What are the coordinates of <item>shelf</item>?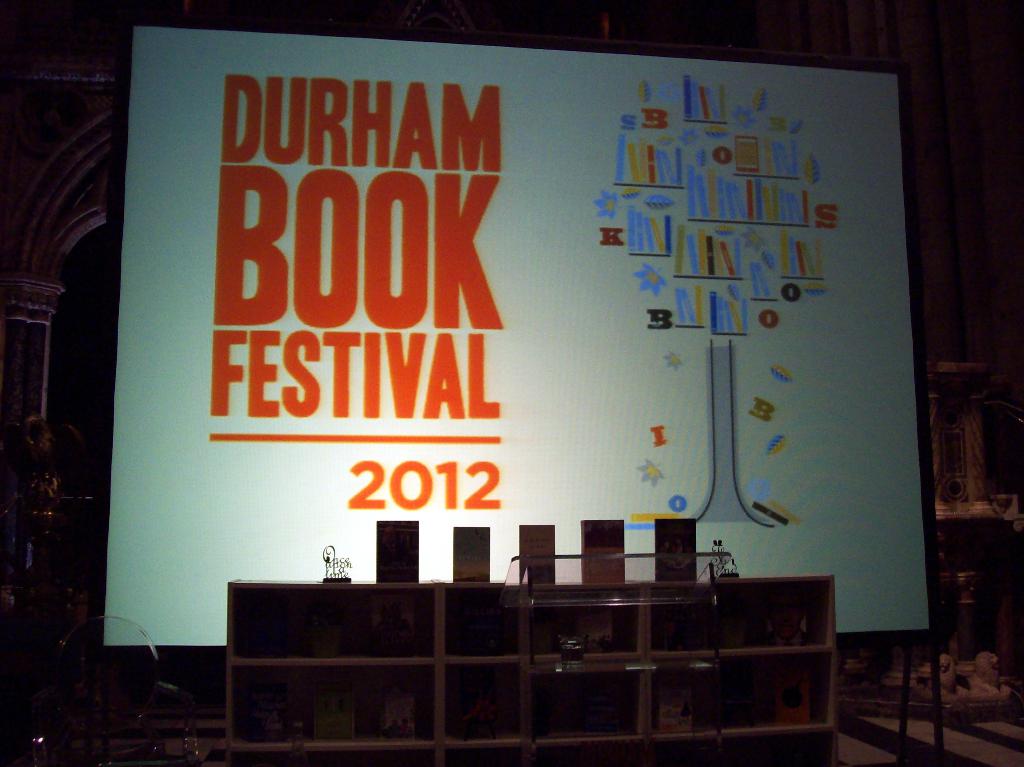
<region>232, 665, 452, 752</region>.
